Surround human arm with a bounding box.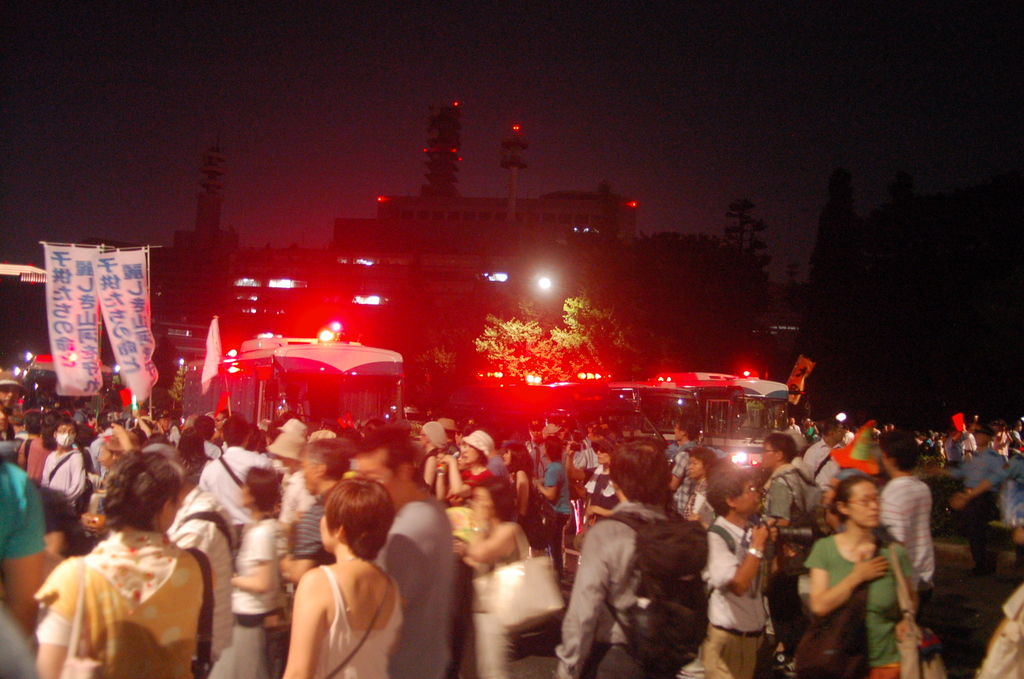
locate(1014, 430, 1023, 444).
